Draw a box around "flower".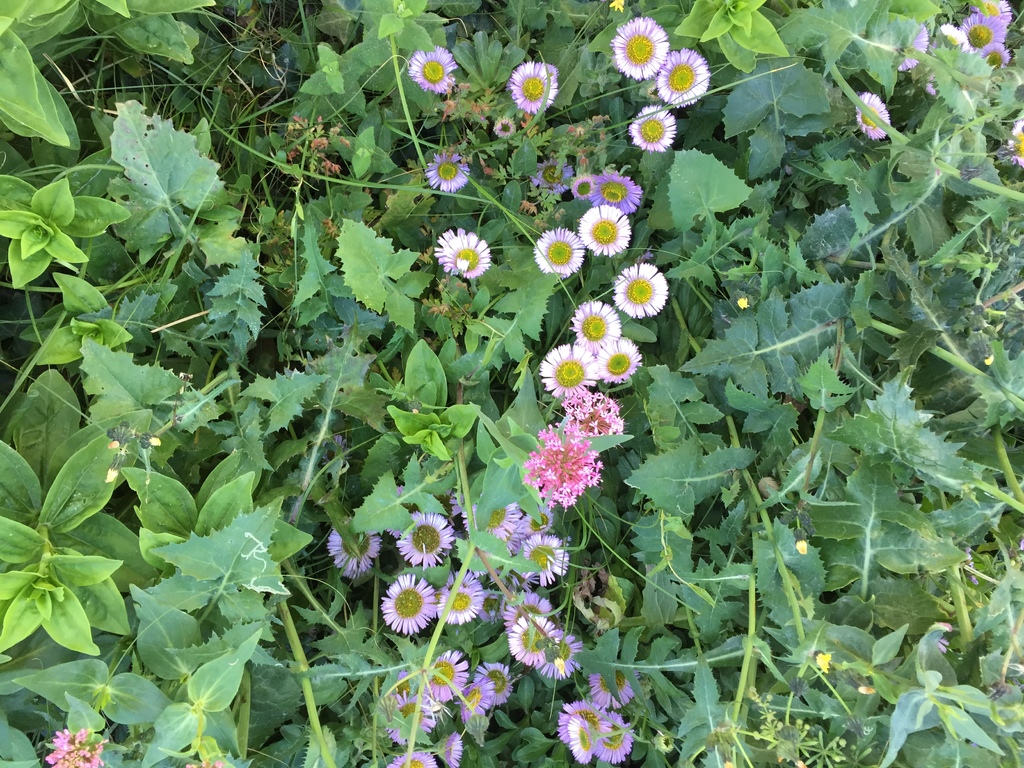
{"x1": 412, "y1": 45, "x2": 461, "y2": 95}.
